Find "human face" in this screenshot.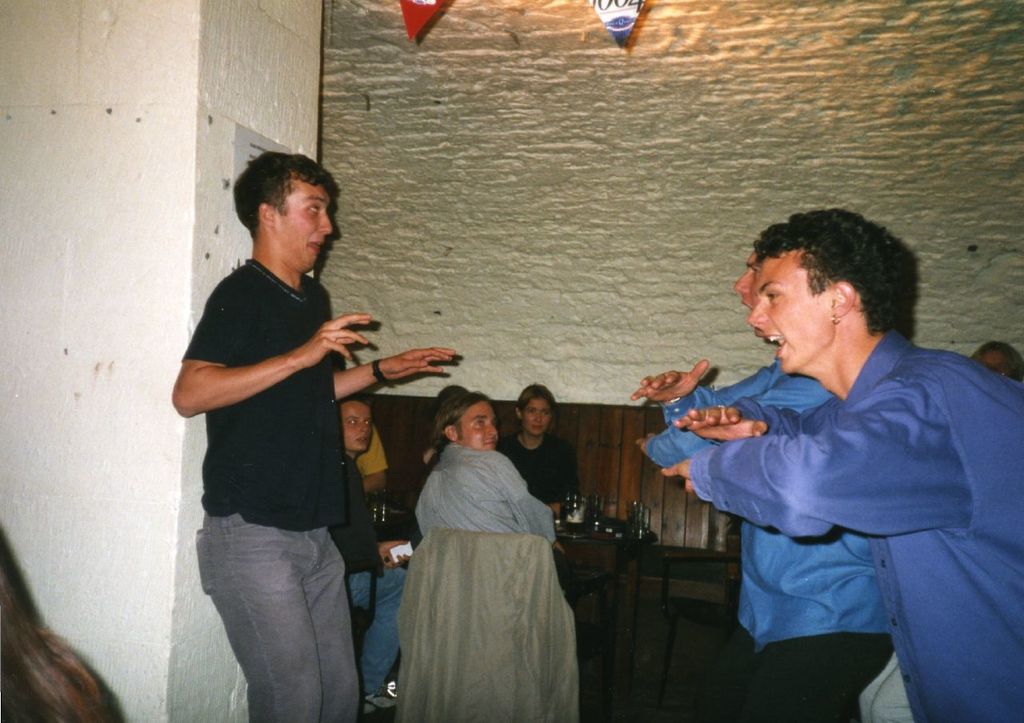
The bounding box for "human face" is BBox(274, 175, 333, 271).
